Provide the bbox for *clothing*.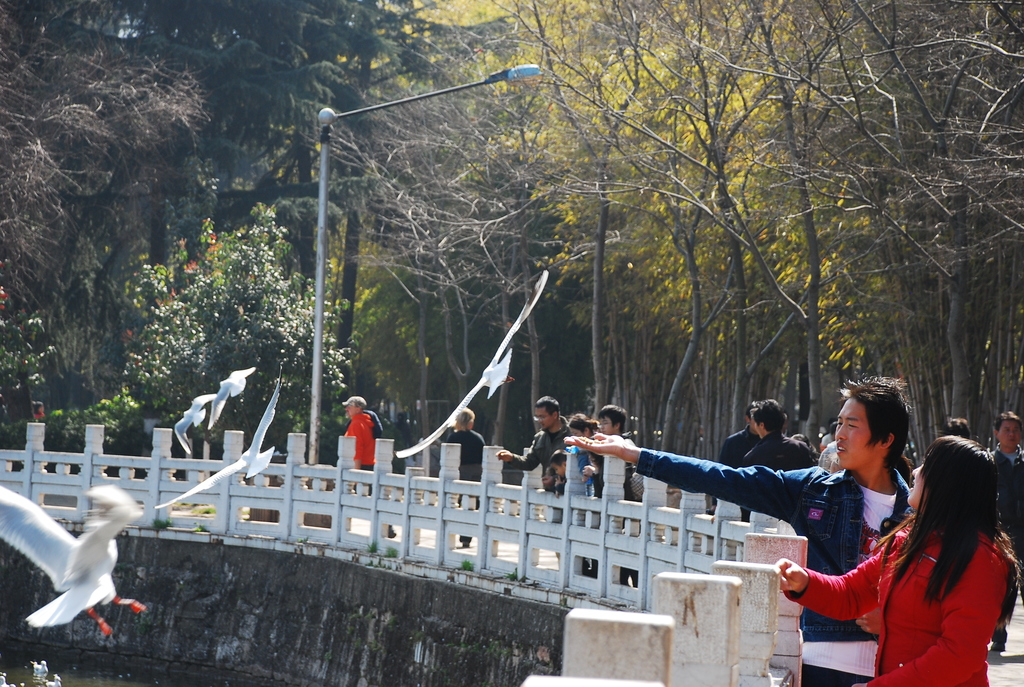
{"x1": 635, "y1": 448, "x2": 910, "y2": 686}.
